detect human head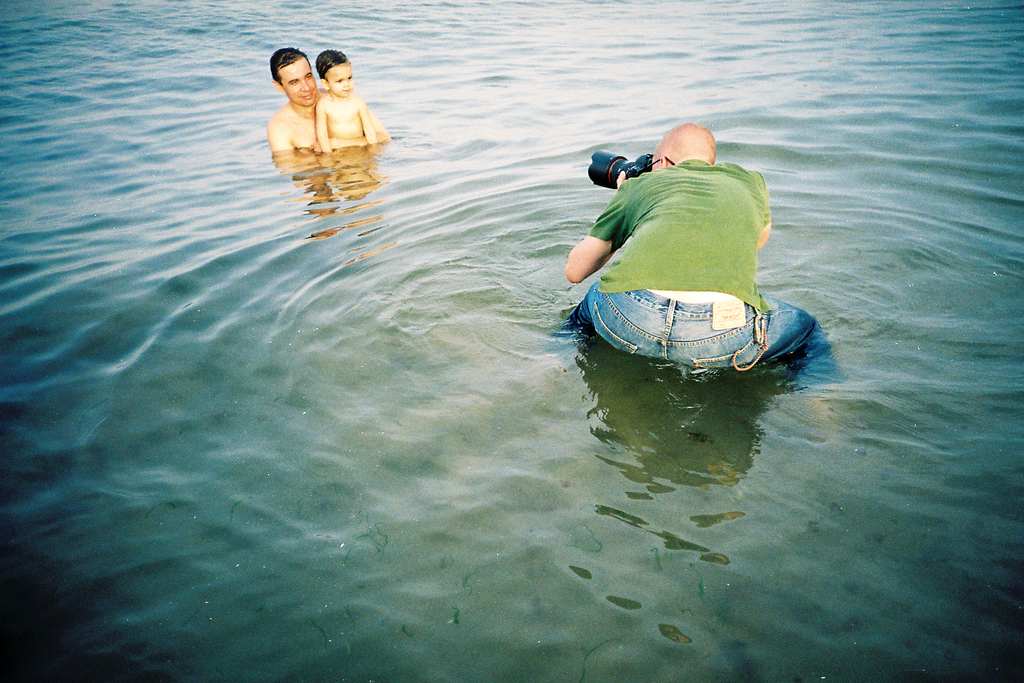
<box>317,50,353,101</box>
